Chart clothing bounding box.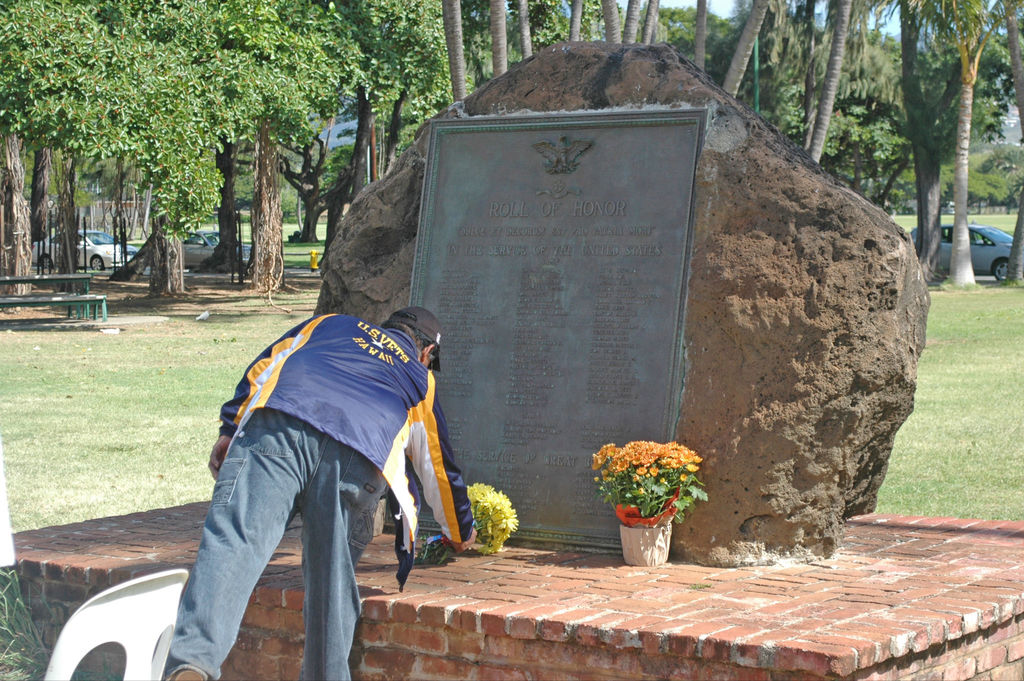
Charted: 148, 271, 443, 669.
